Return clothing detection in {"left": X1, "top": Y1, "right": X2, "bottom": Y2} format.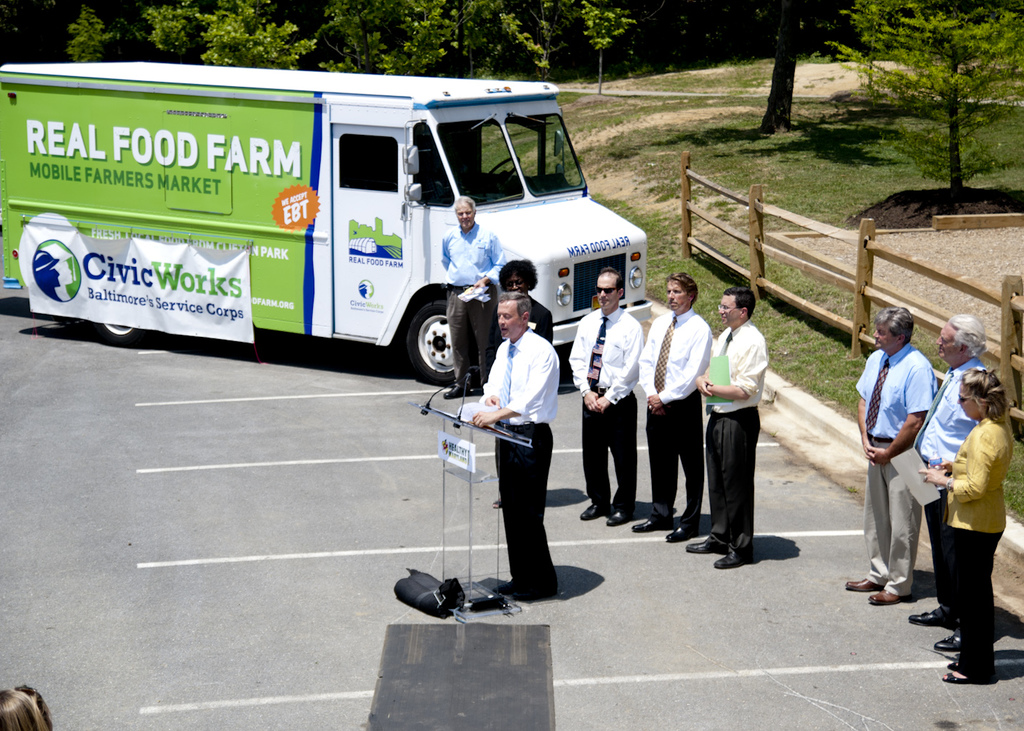
{"left": 947, "top": 417, "right": 1008, "bottom": 673}.
